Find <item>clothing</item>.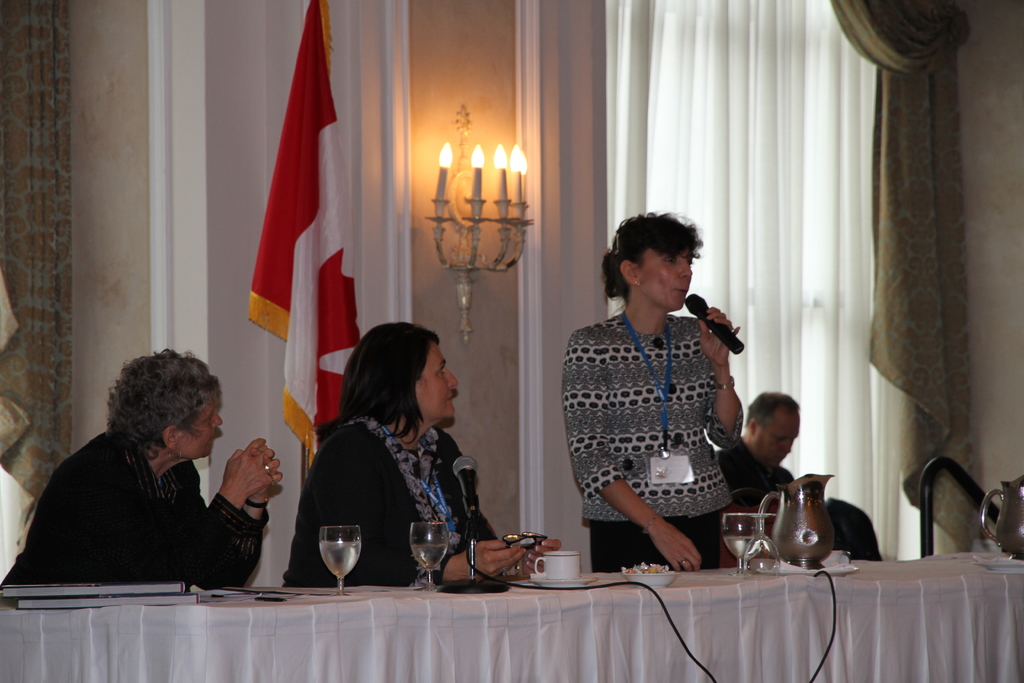
left=0, top=420, right=271, bottom=593.
